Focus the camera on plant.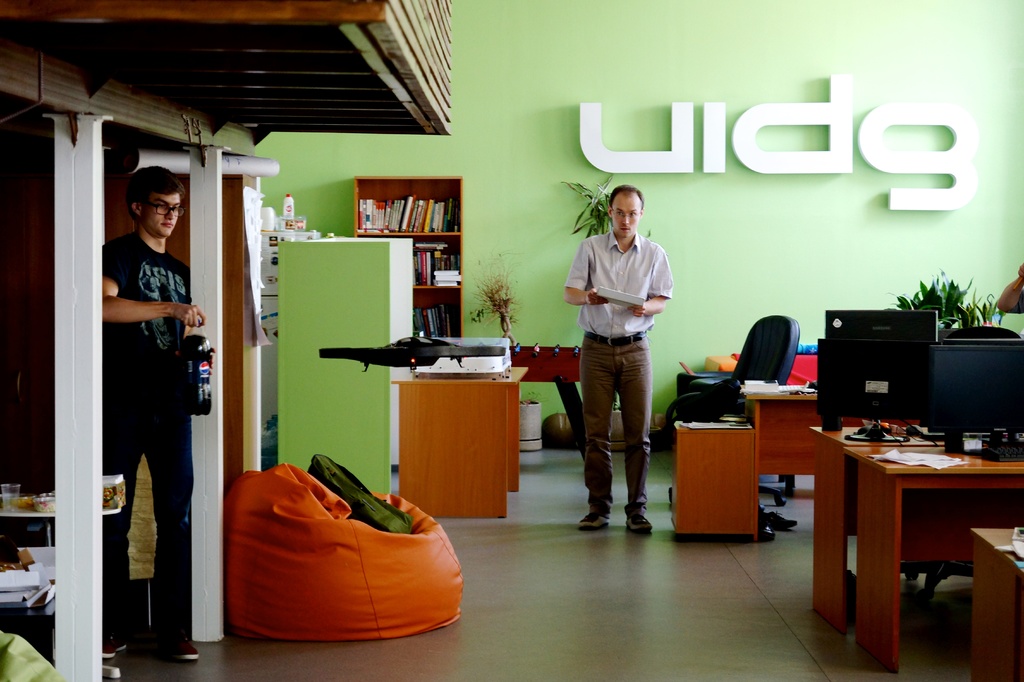
Focus region: bbox(562, 170, 655, 257).
